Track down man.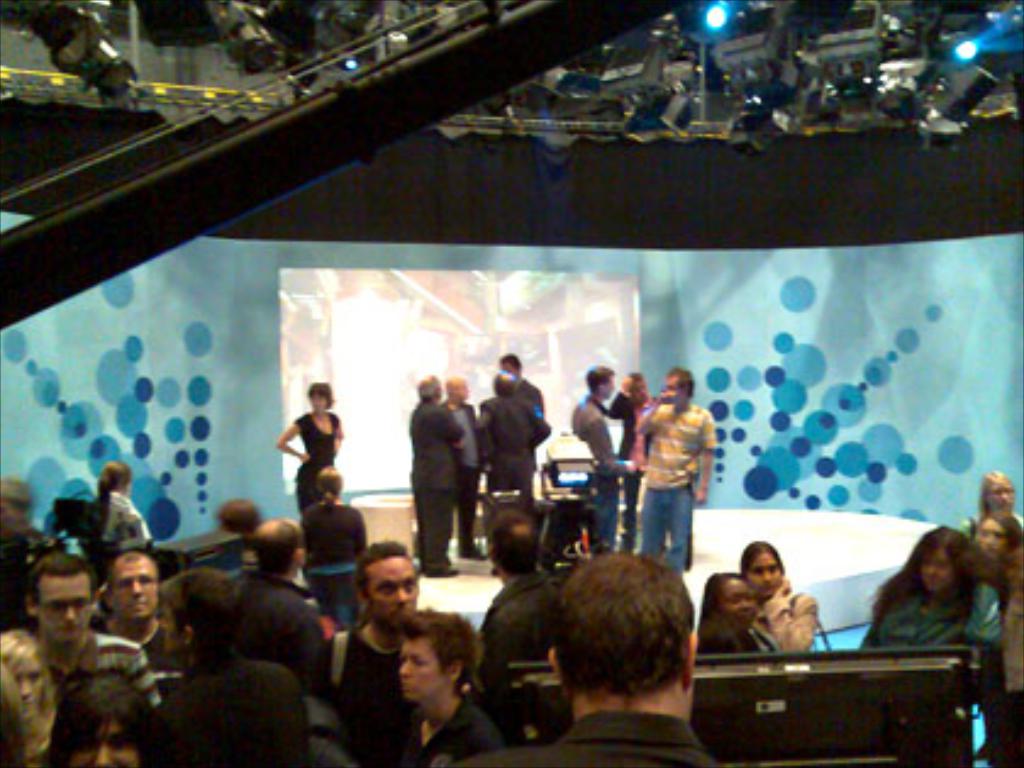
Tracked to [22, 553, 158, 734].
